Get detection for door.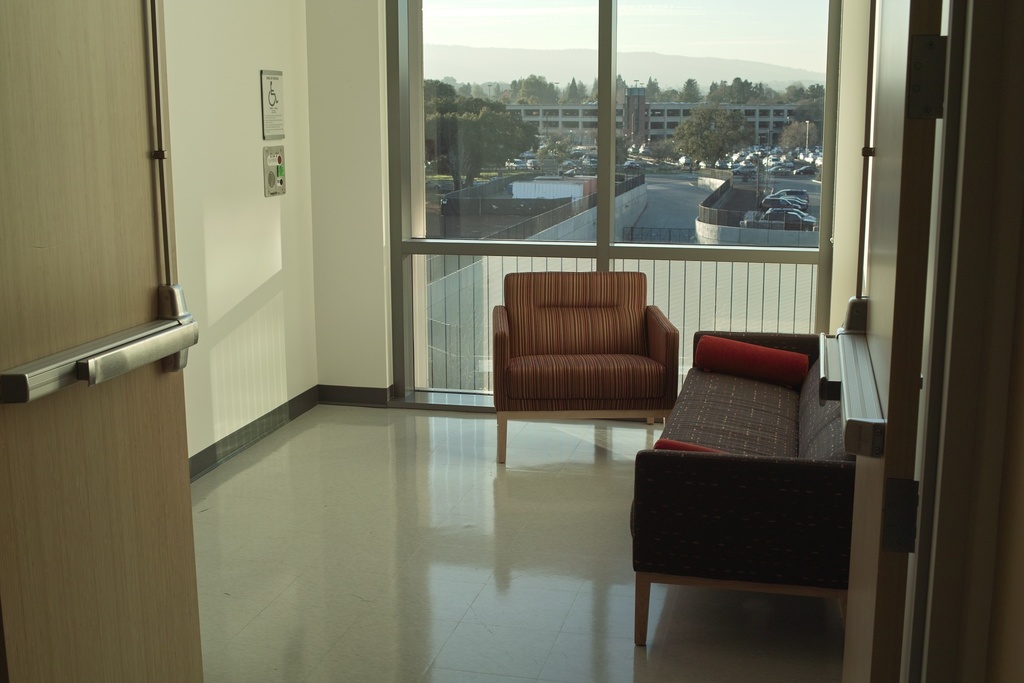
Detection: bbox=[0, 0, 207, 680].
